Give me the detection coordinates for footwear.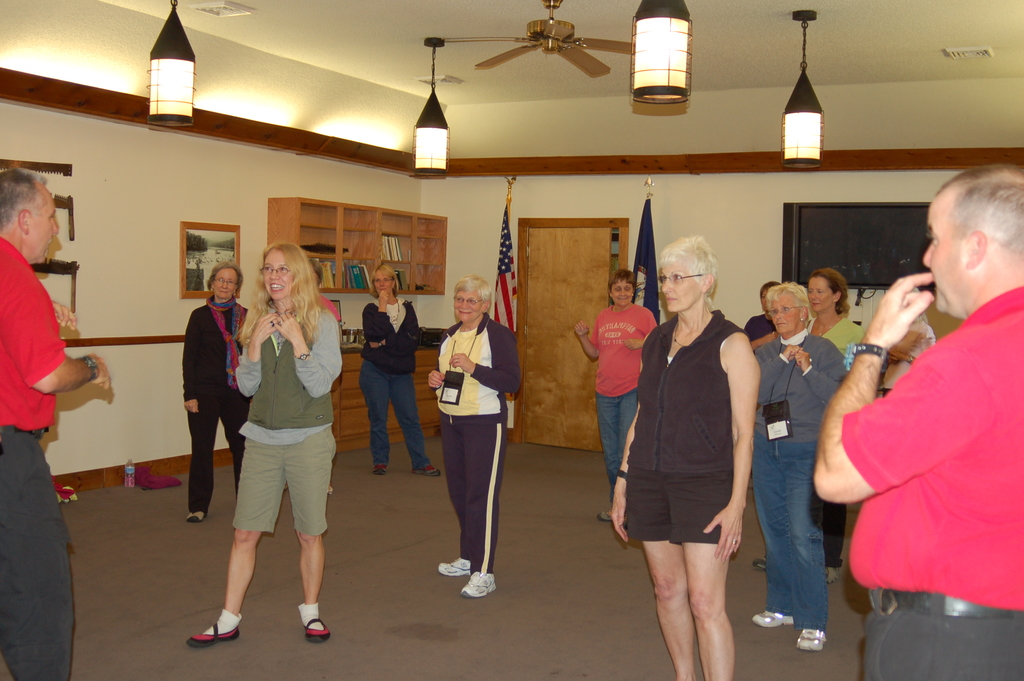
374, 464, 386, 473.
